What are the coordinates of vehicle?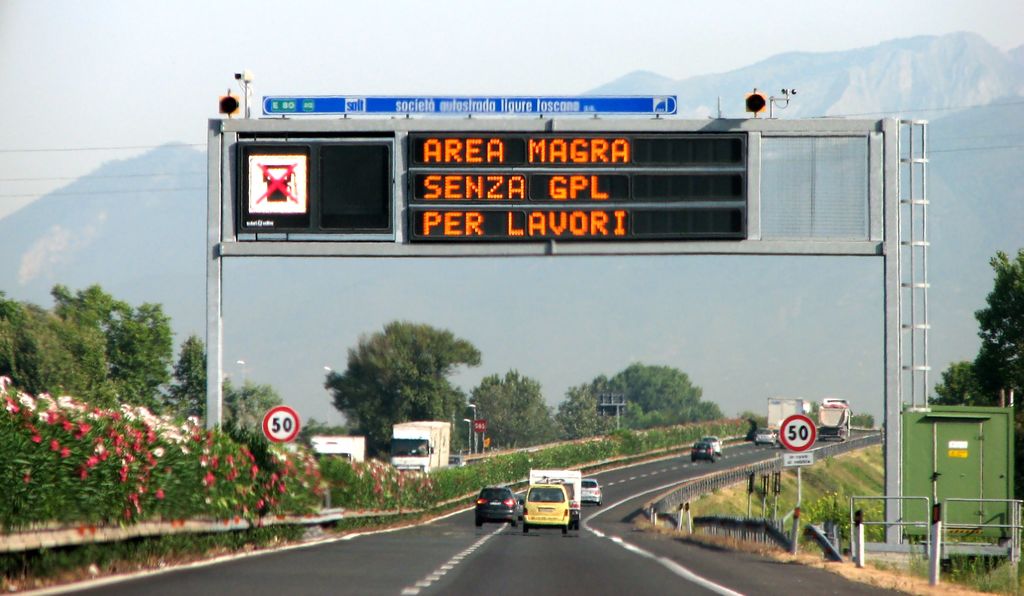
bbox=[310, 431, 365, 460].
